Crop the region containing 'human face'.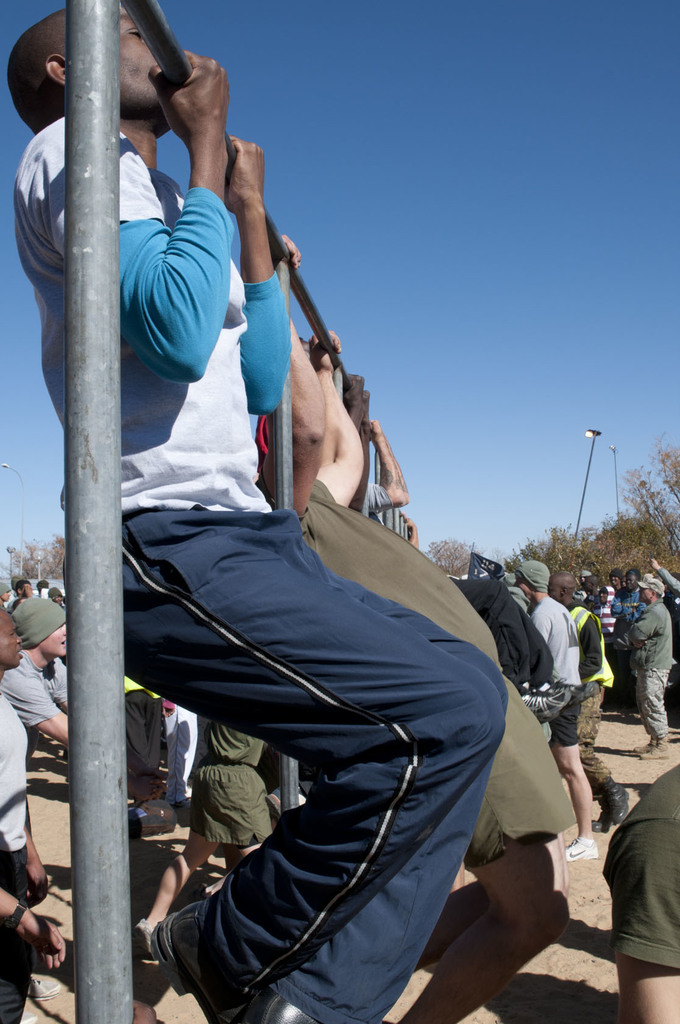
Crop region: {"x1": 623, "y1": 574, "x2": 635, "y2": 590}.
